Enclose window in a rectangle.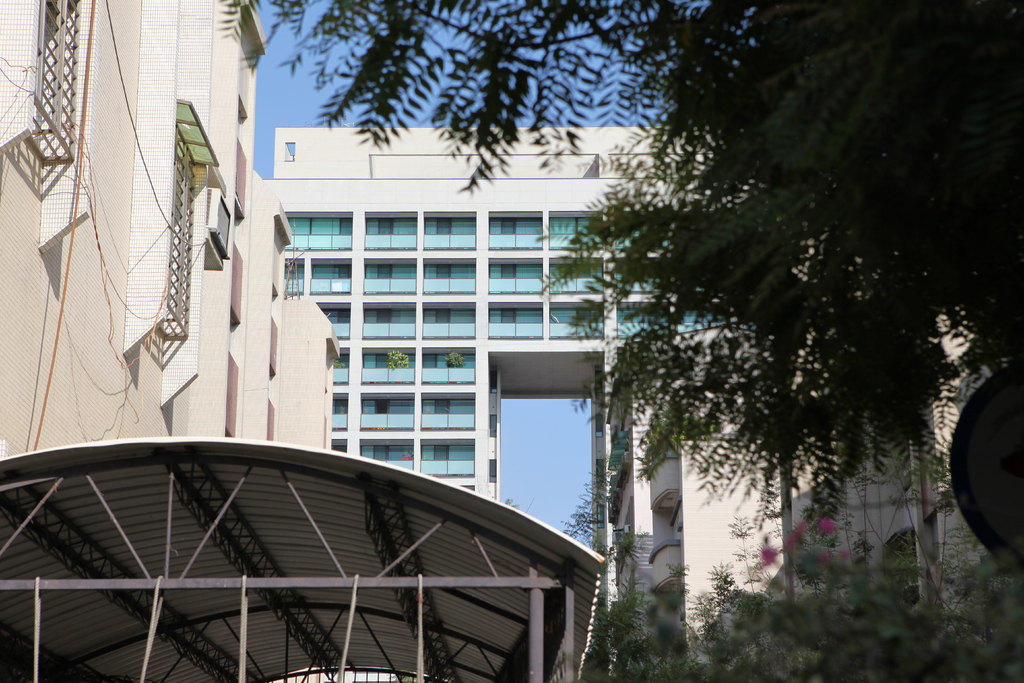
region(360, 347, 414, 384).
